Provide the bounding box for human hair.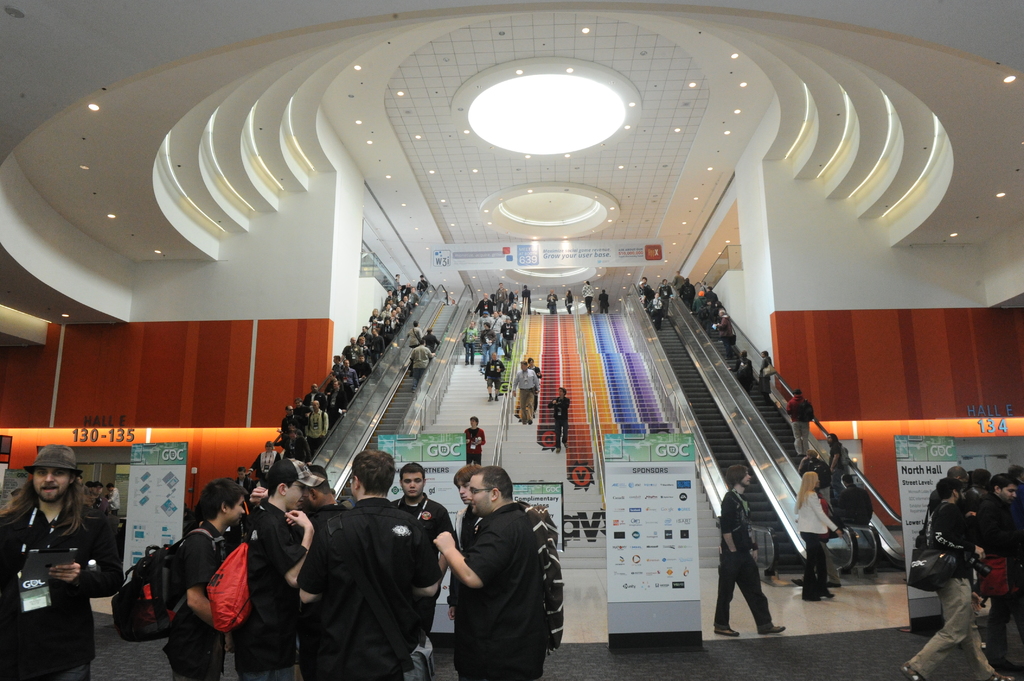
box=[451, 463, 483, 490].
